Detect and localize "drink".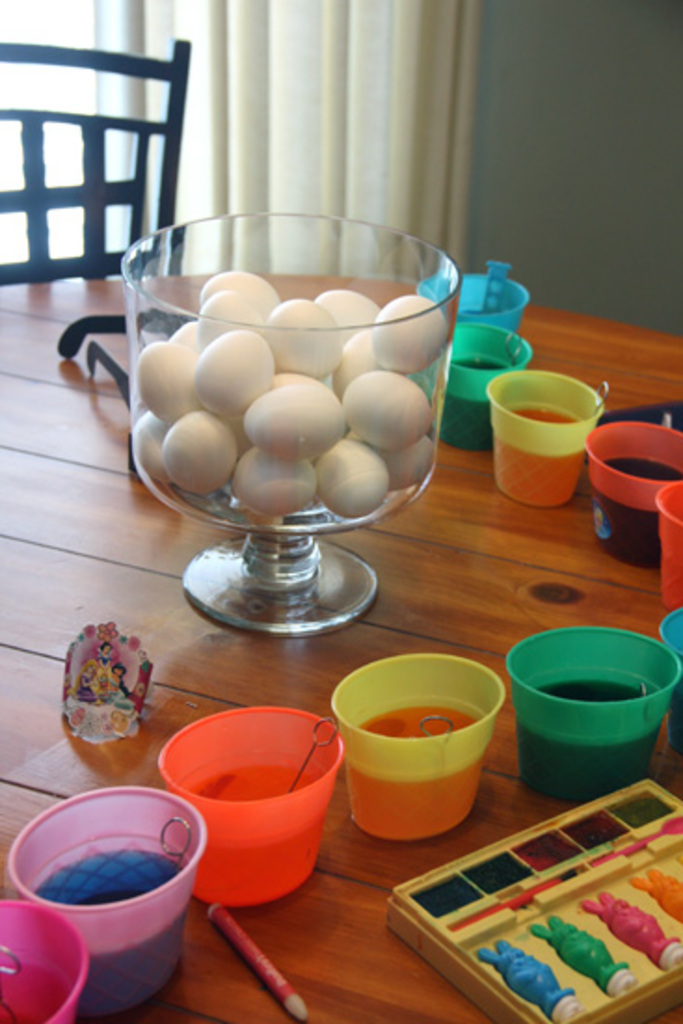
Localized at region(435, 348, 521, 430).
